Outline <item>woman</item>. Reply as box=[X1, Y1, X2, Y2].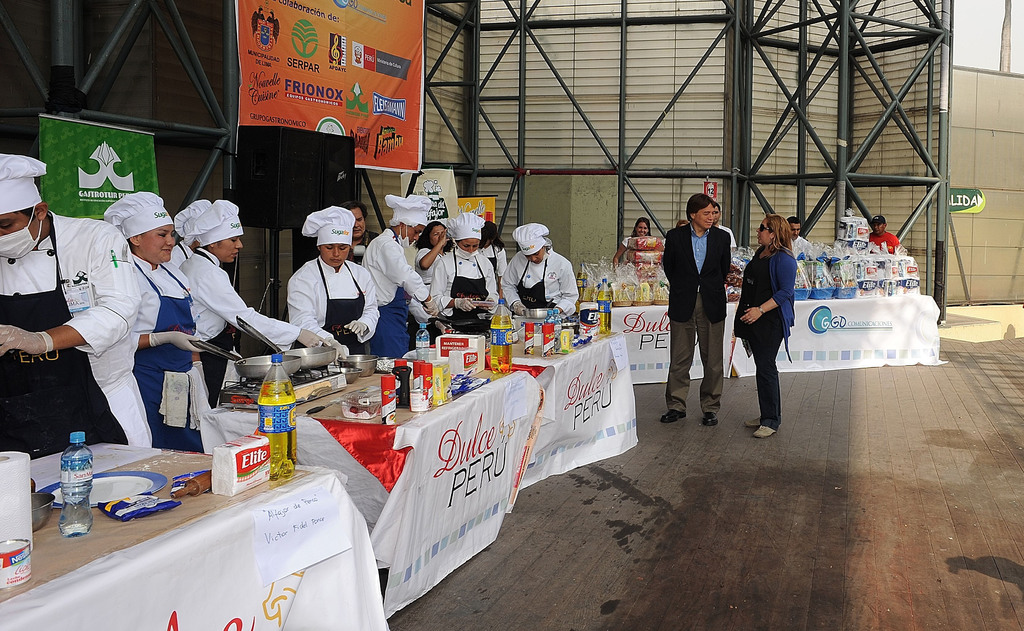
box=[120, 193, 218, 471].
